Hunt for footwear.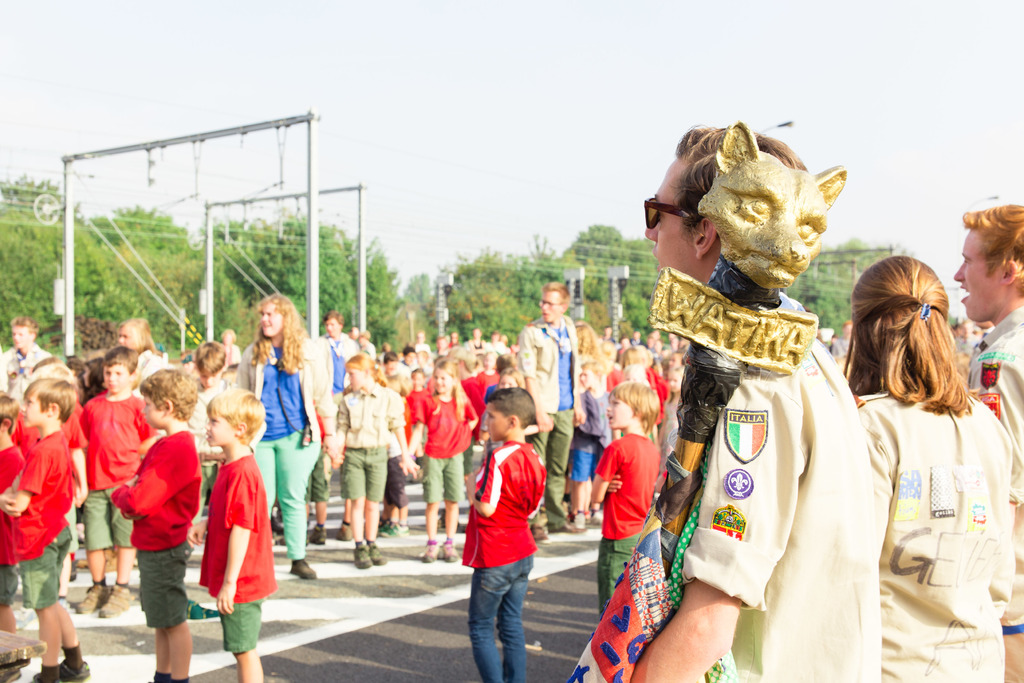
Hunted down at bbox(420, 538, 444, 563).
